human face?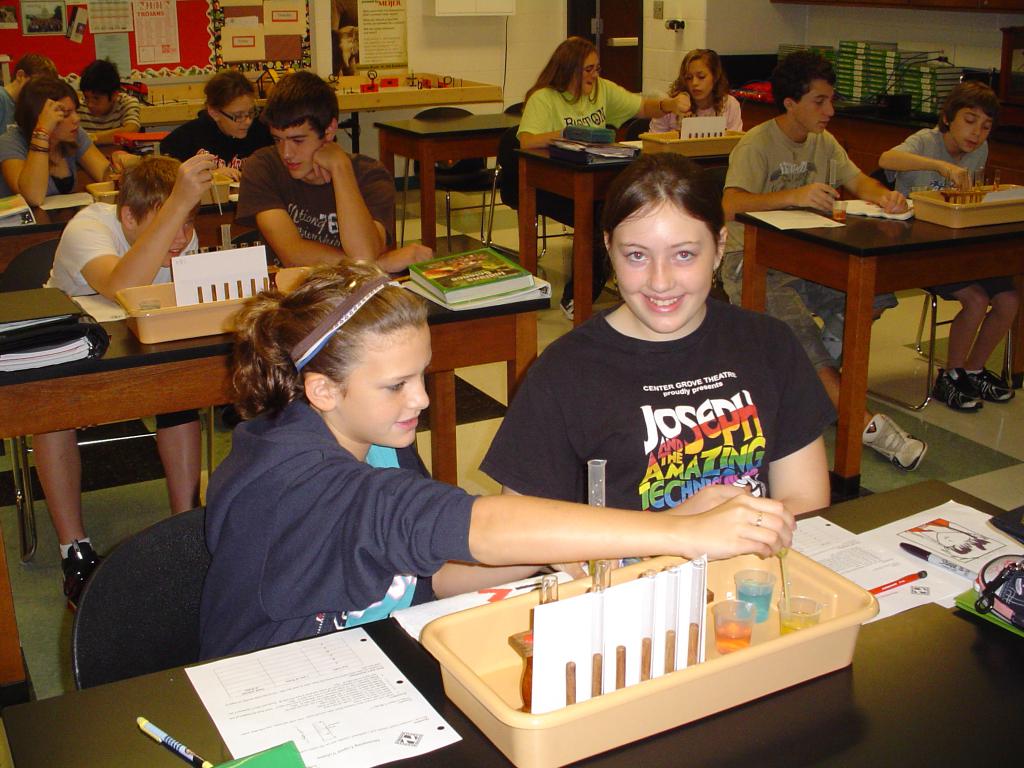
pyautogui.locateOnScreen(568, 61, 599, 99)
